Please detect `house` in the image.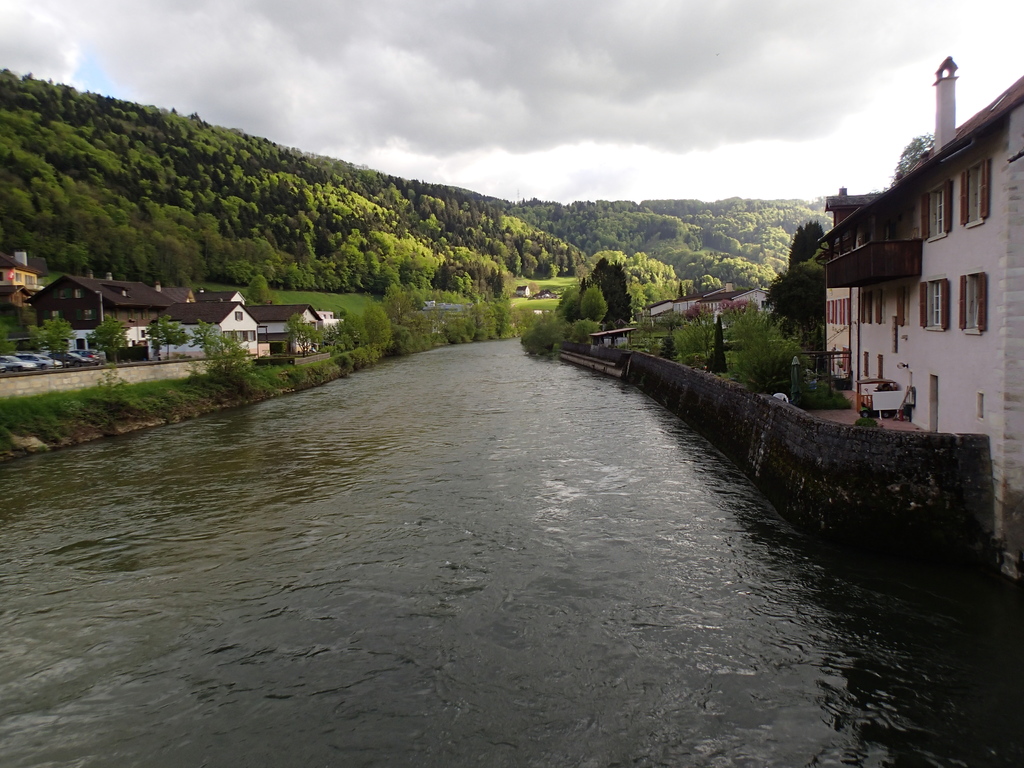
locate(1, 252, 44, 294).
